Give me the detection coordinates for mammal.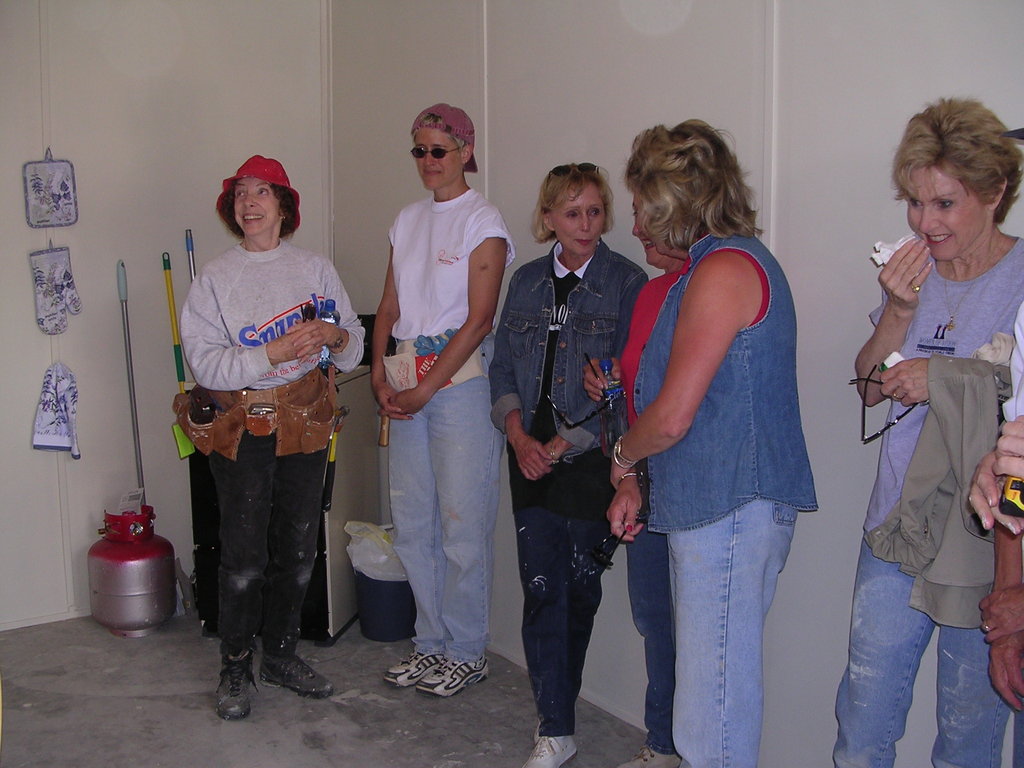
974,520,1023,717.
